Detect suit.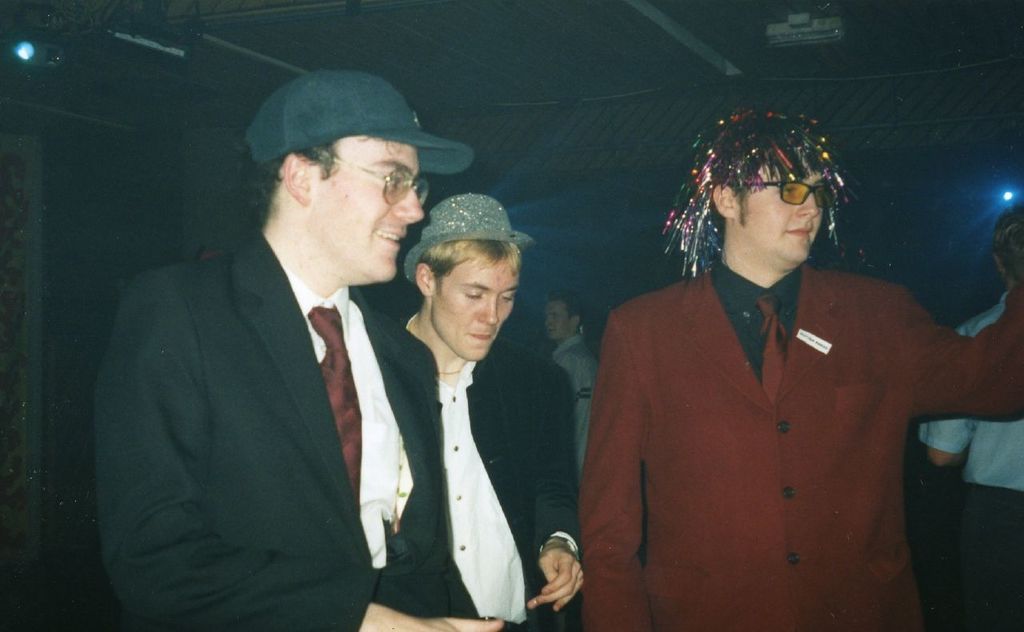
Detected at rect(93, 154, 452, 631).
